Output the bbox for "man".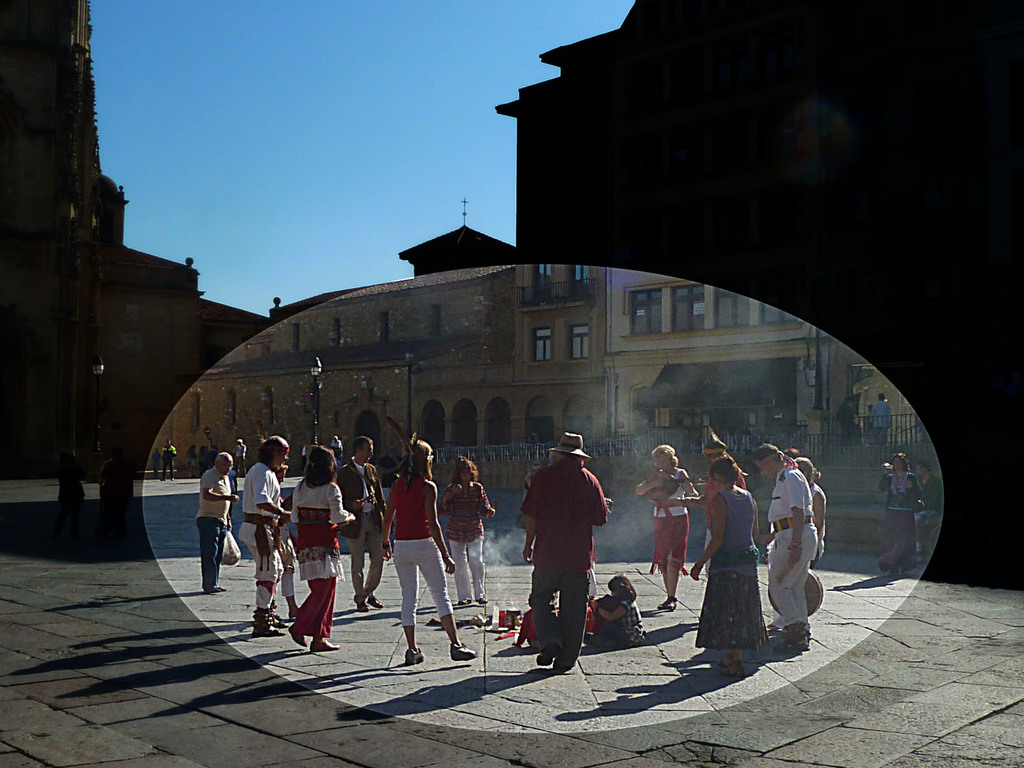
{"left": 333, "top": 436, "right": 391, "bottom": 611}.
